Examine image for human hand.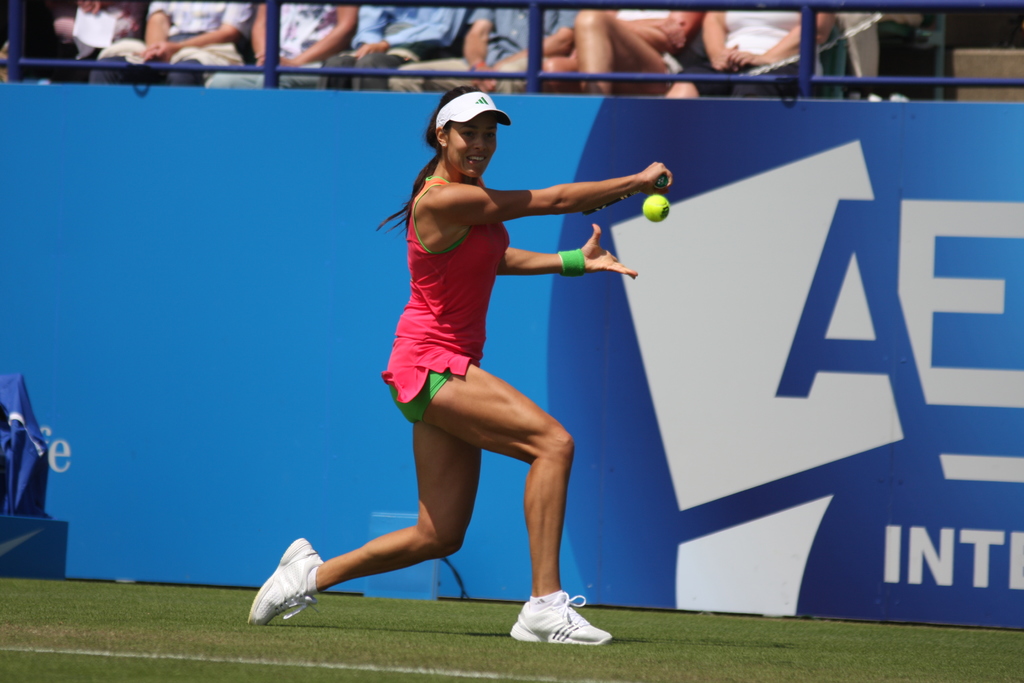
Examination result: (470,69,500,88).
